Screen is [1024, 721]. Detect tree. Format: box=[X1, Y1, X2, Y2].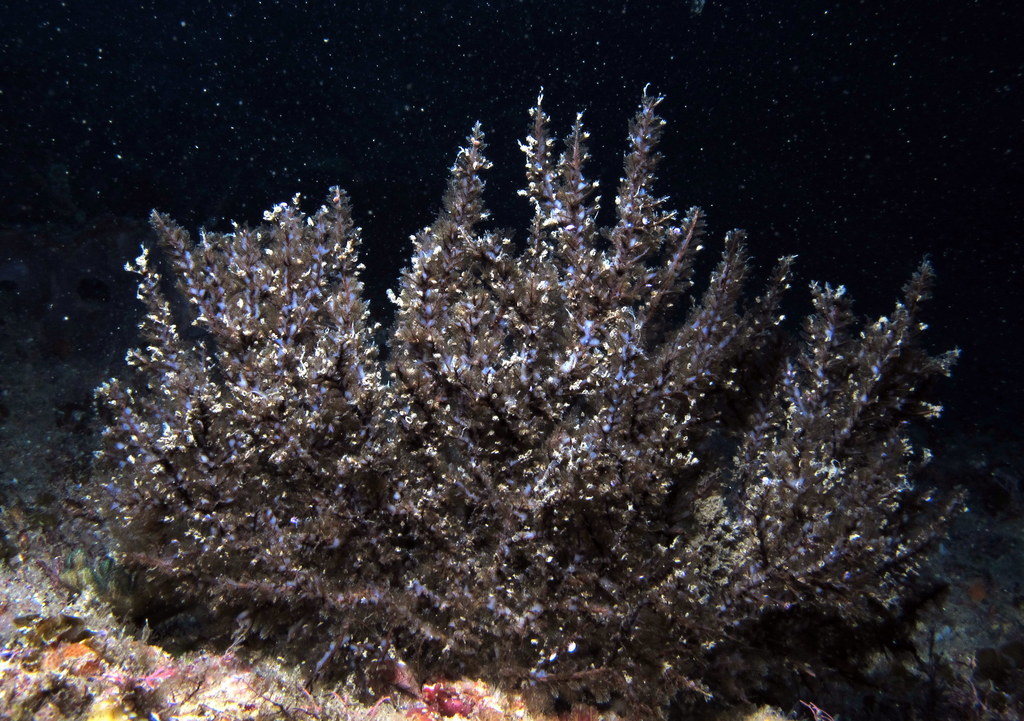
box=[51, 75, 981, 720].
